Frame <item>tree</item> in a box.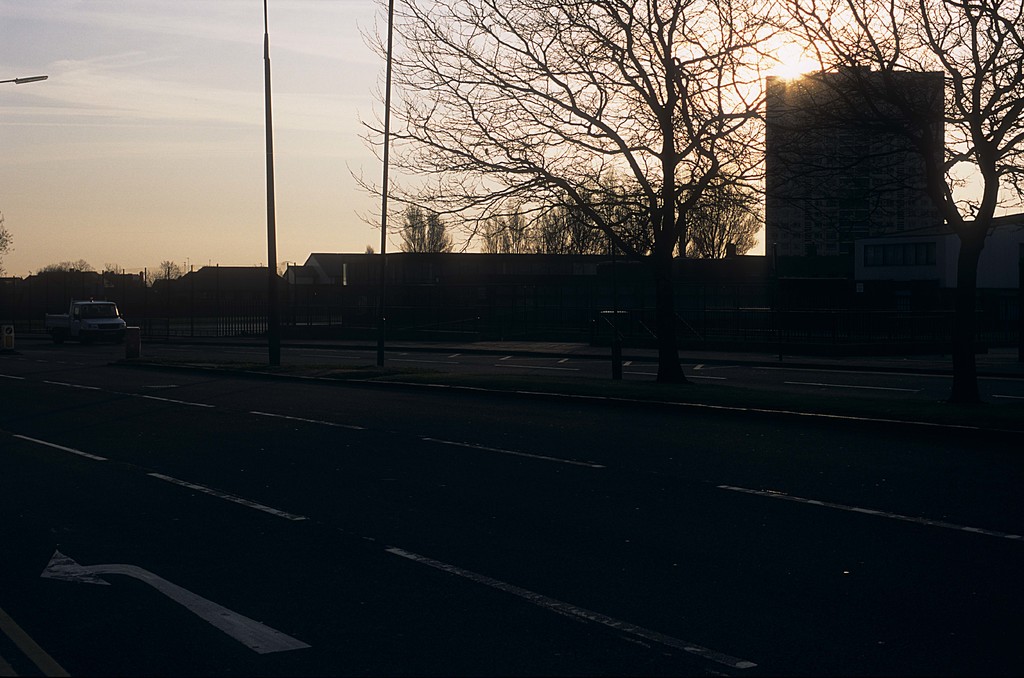
bbox(31, 255, 111, 281).
